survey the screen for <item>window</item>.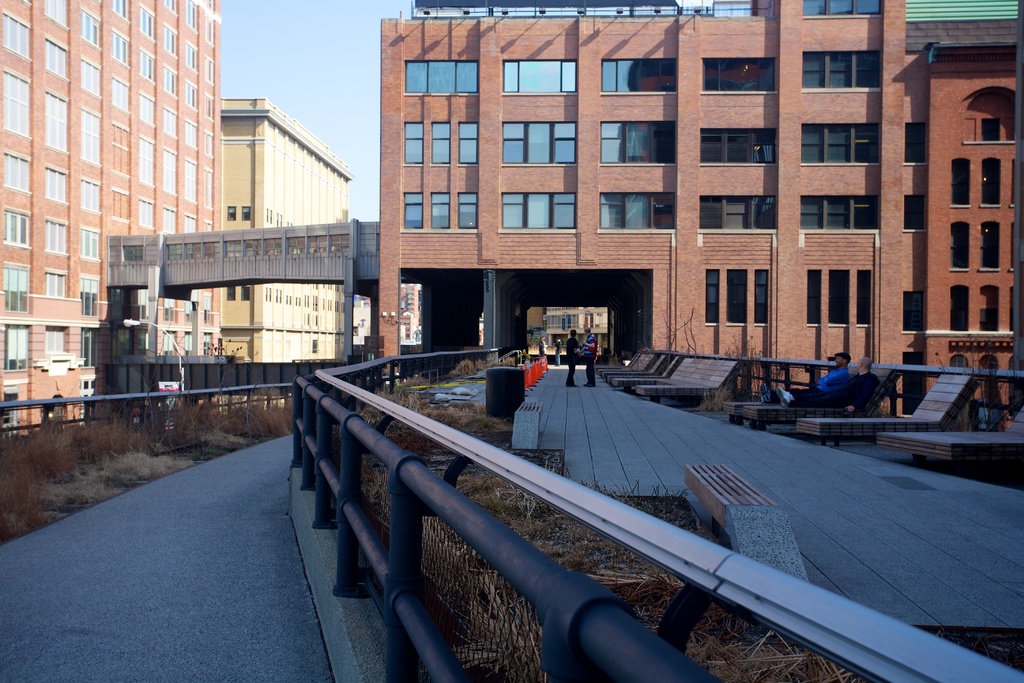
Survey found: 113,188,131,224.
